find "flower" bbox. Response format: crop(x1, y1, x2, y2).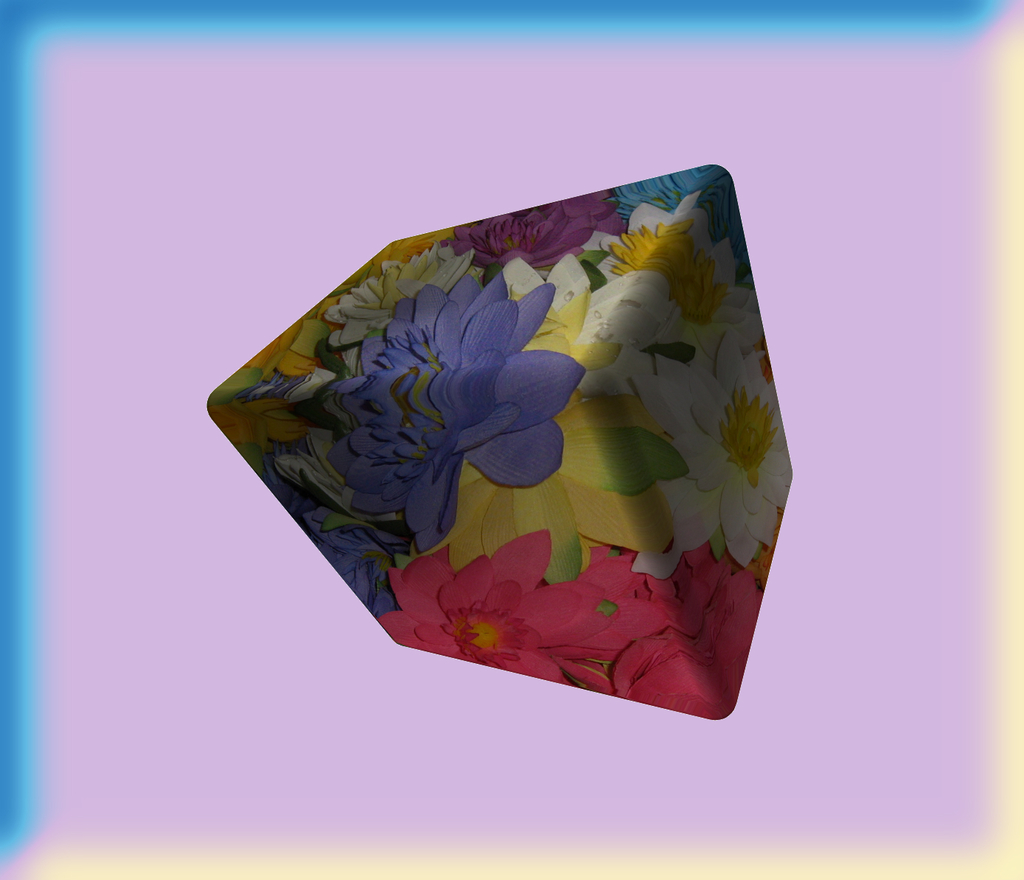
crop(318, 240, 476, 379).
